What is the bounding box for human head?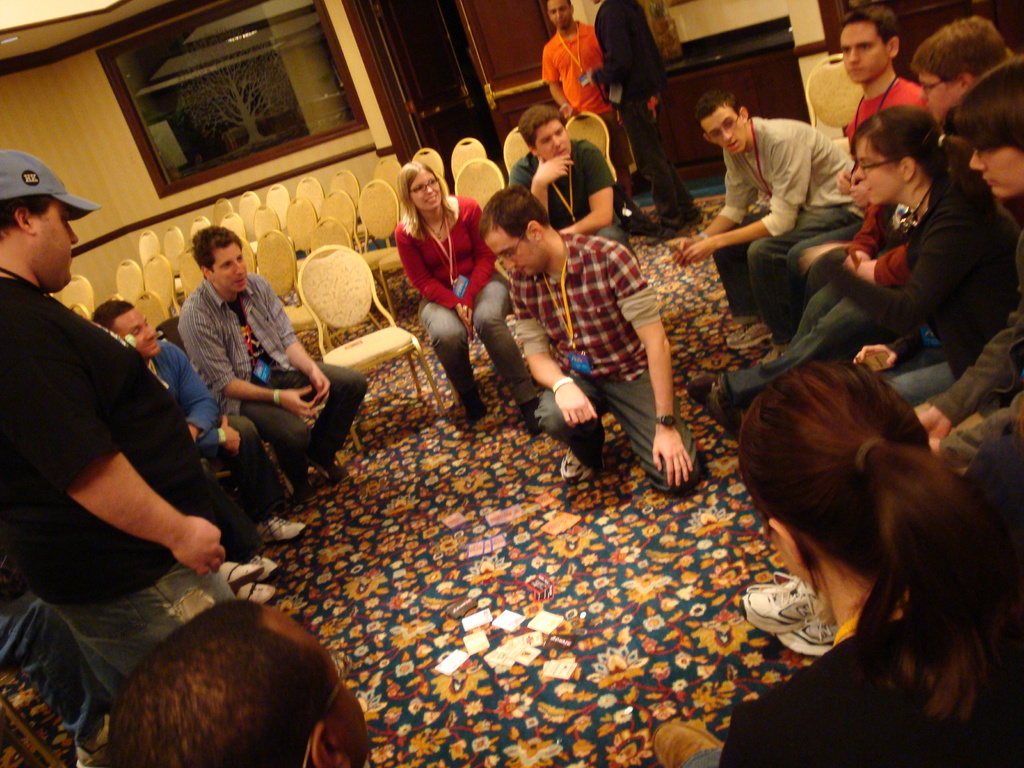
bbox=(836, 7, 902, 88).
